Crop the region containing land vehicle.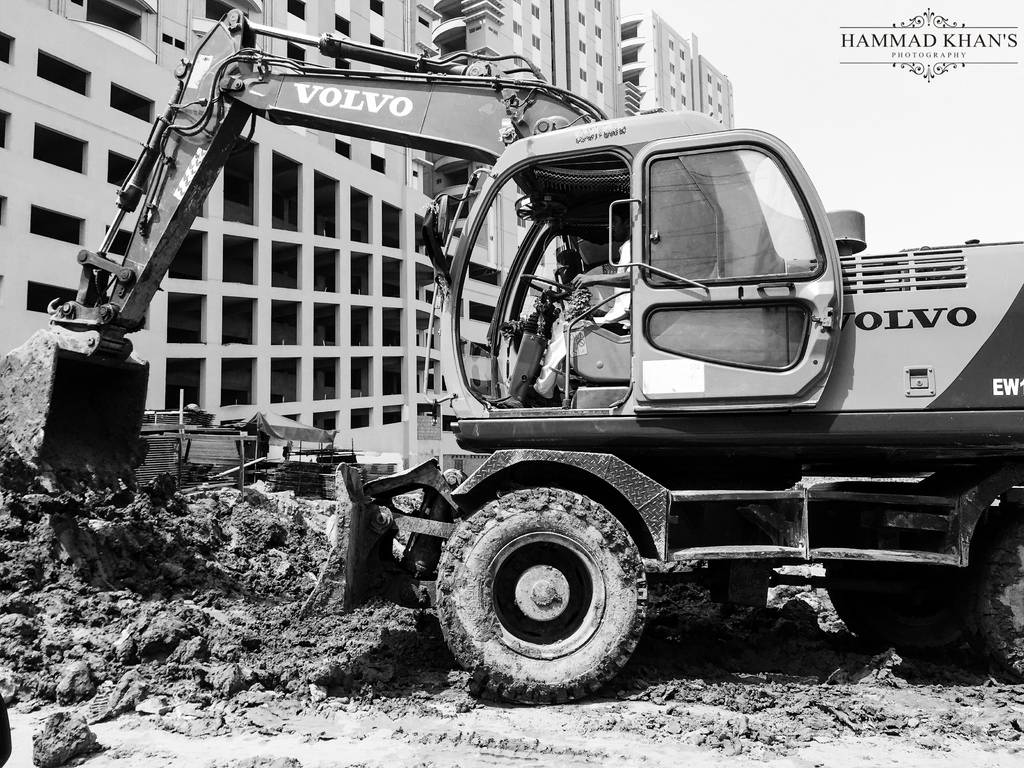
Crop region: rect(157, 44, 995, 687).
